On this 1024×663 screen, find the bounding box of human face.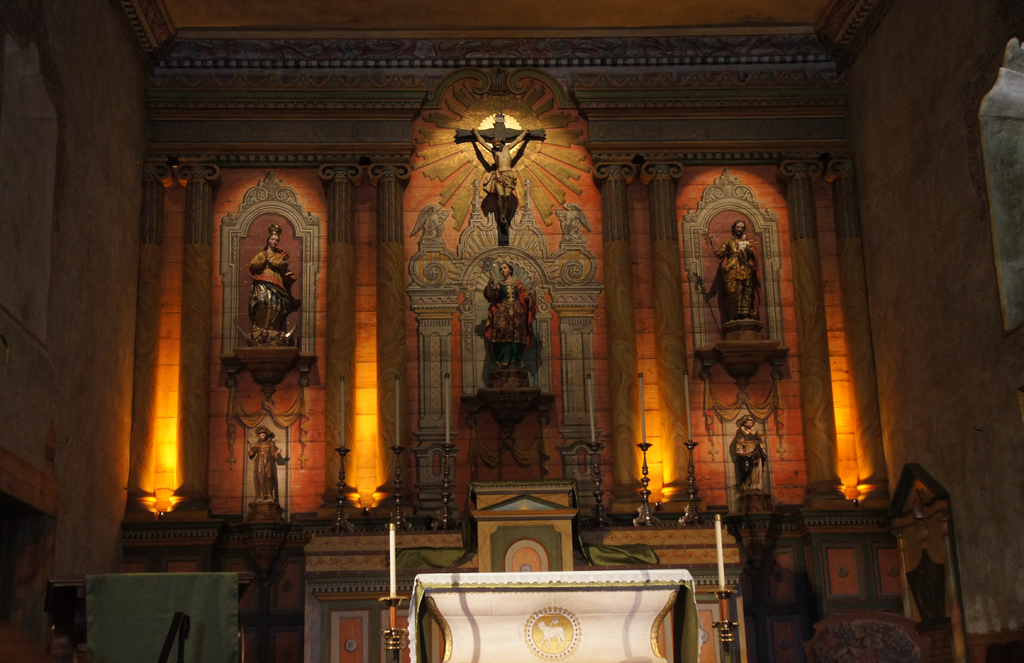
Bounding box: 742,419,753,430.
